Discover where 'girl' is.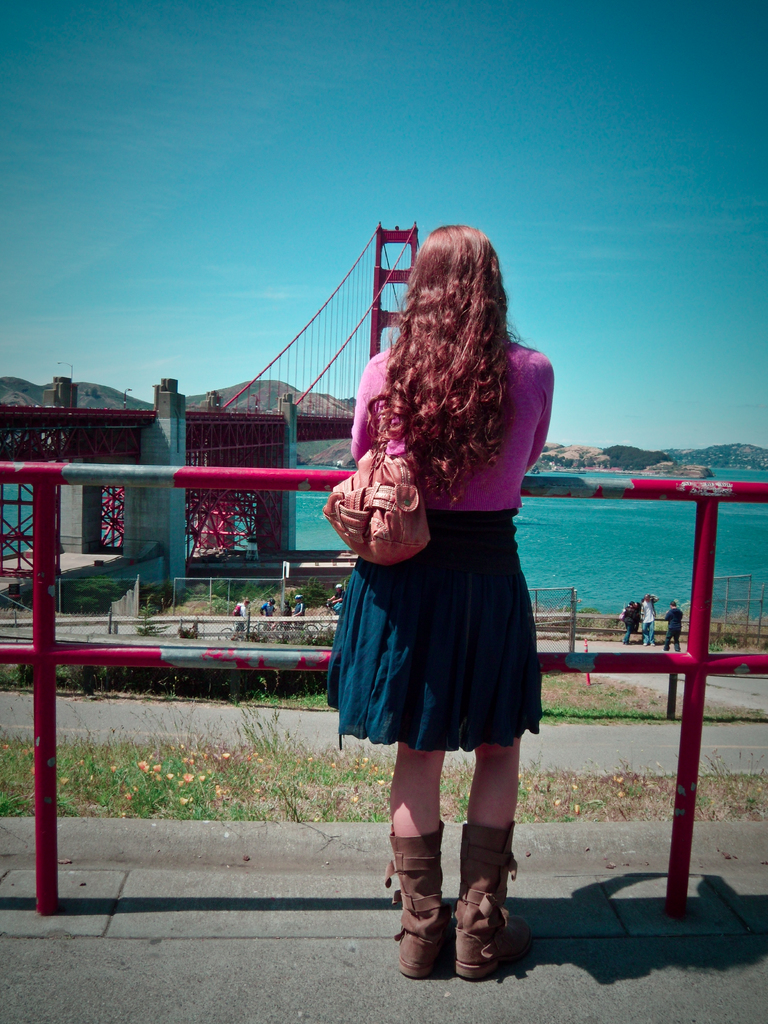
Discovered at region(326, 225, 556, 974).
